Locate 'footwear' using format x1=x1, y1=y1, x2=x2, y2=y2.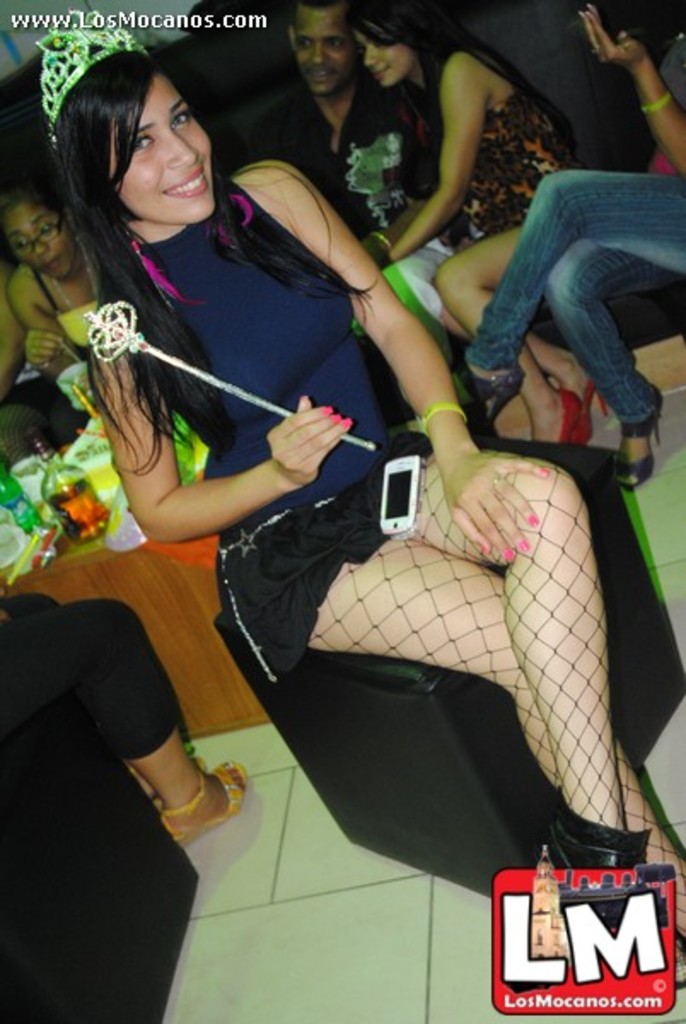
x1=174, y1=759, x2=244, y2=850.
